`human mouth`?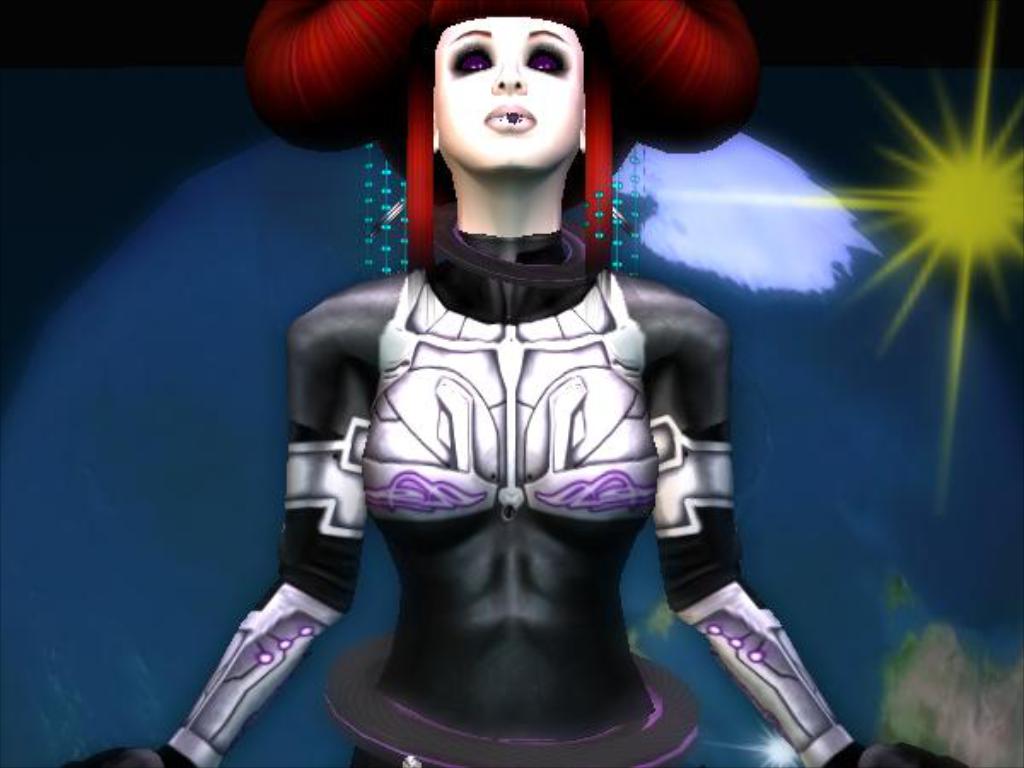
BBox(480, 99, 536, 135)
